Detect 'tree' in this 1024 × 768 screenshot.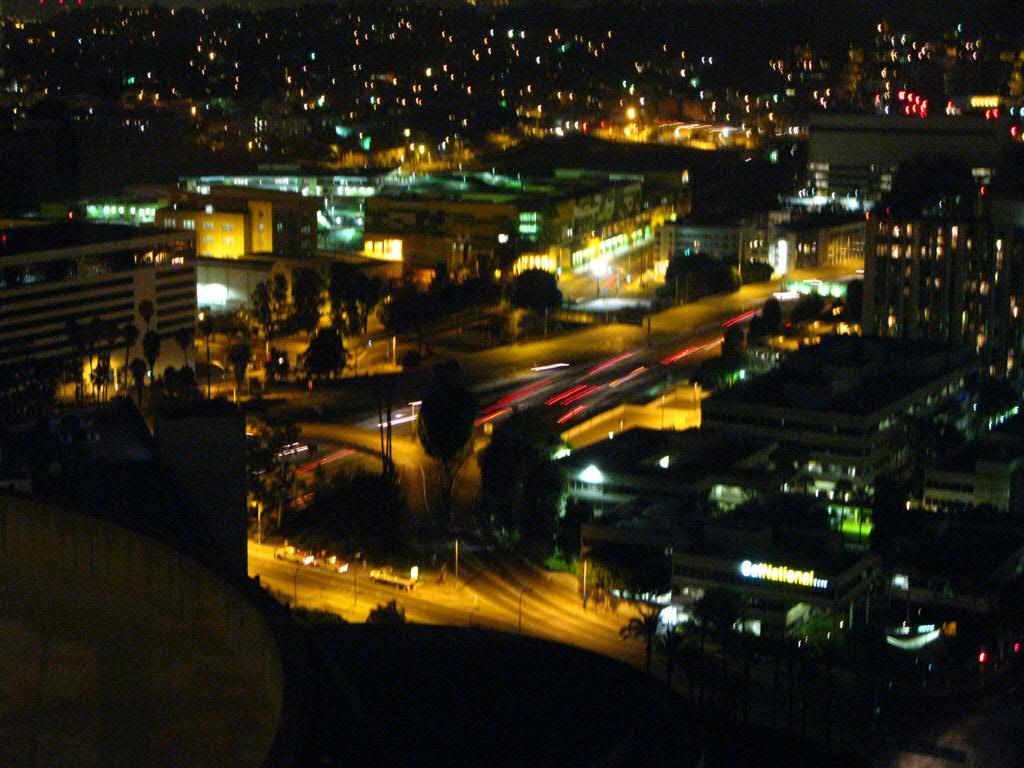
Detection: crop(173, 330, 194, 372).
